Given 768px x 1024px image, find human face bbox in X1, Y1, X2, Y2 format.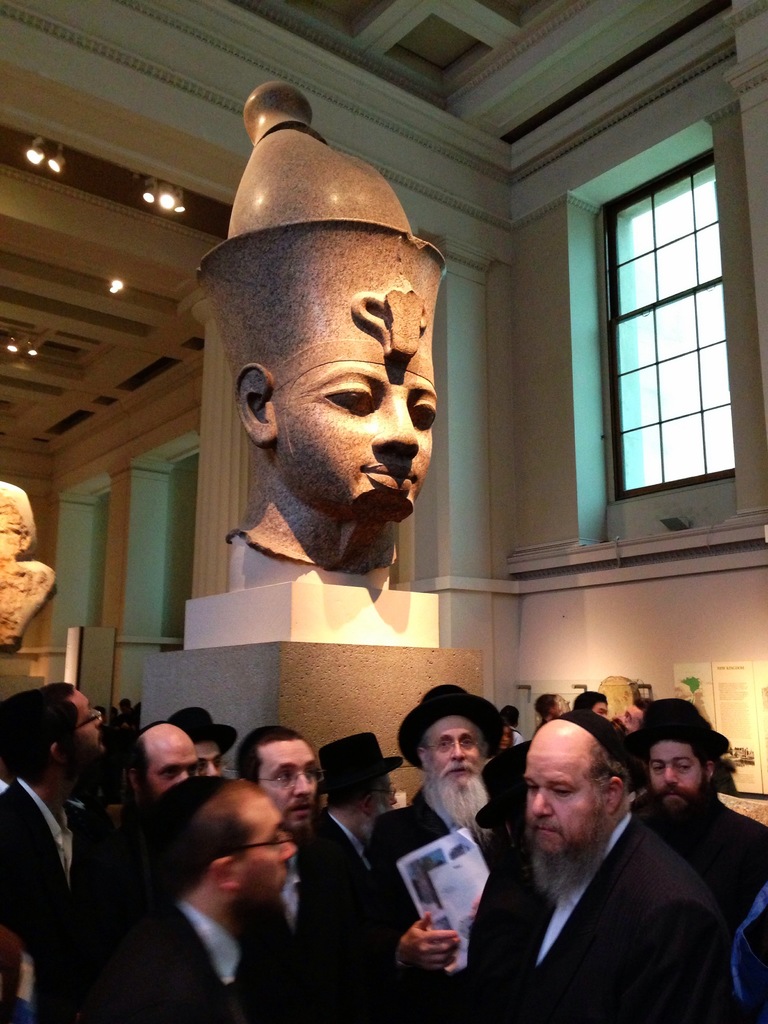
524, 751, 608, 855.
